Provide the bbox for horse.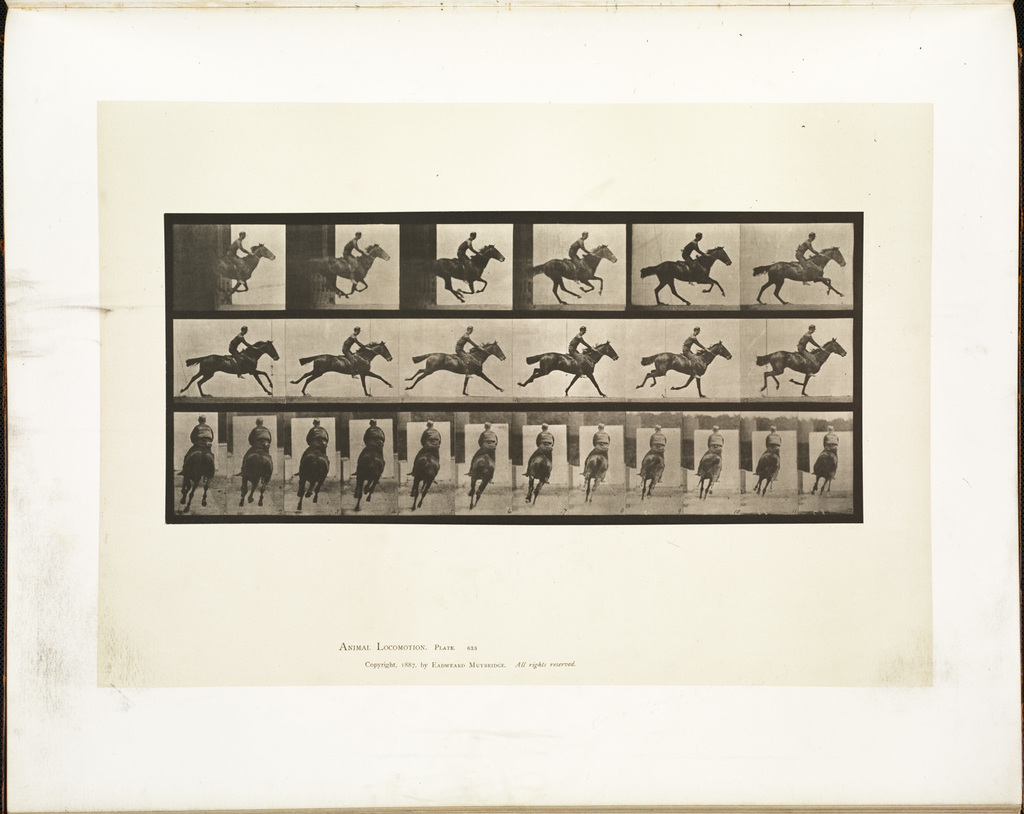
left=409, top=452, right=441, bottom=511.
